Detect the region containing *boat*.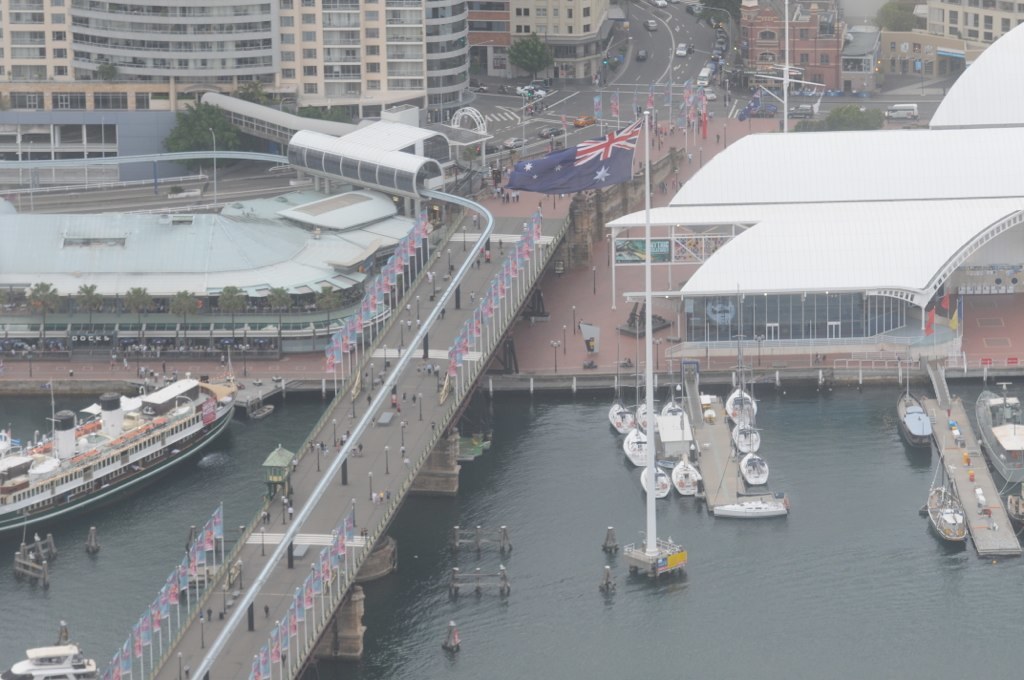
bbox=[622, 418, 657, 462].
